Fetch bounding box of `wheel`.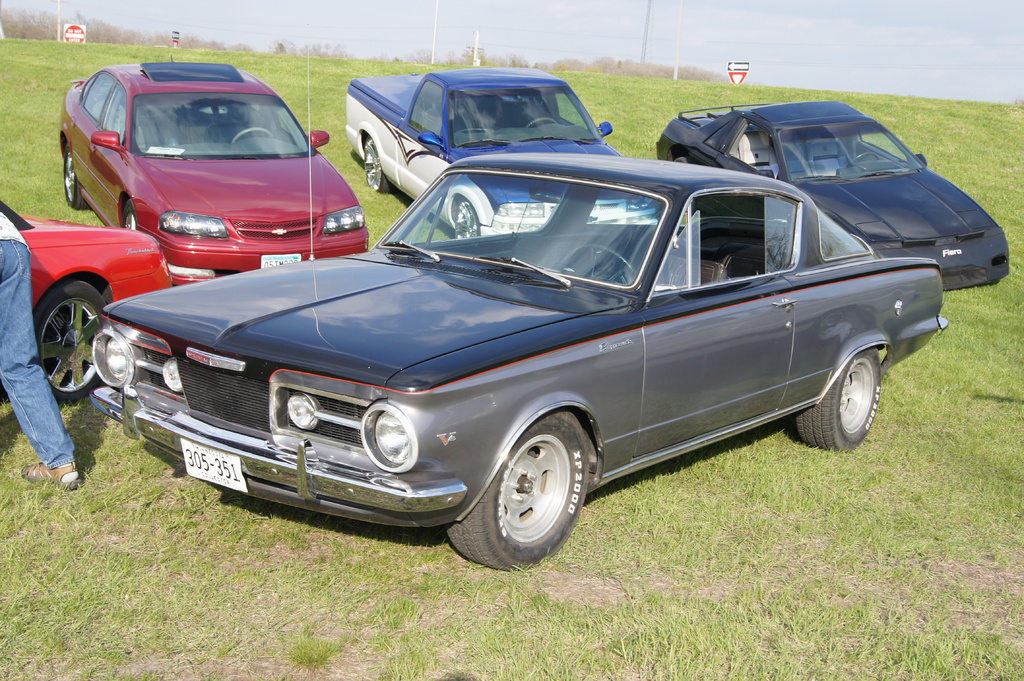
Bbox: (60,144,92,213).
